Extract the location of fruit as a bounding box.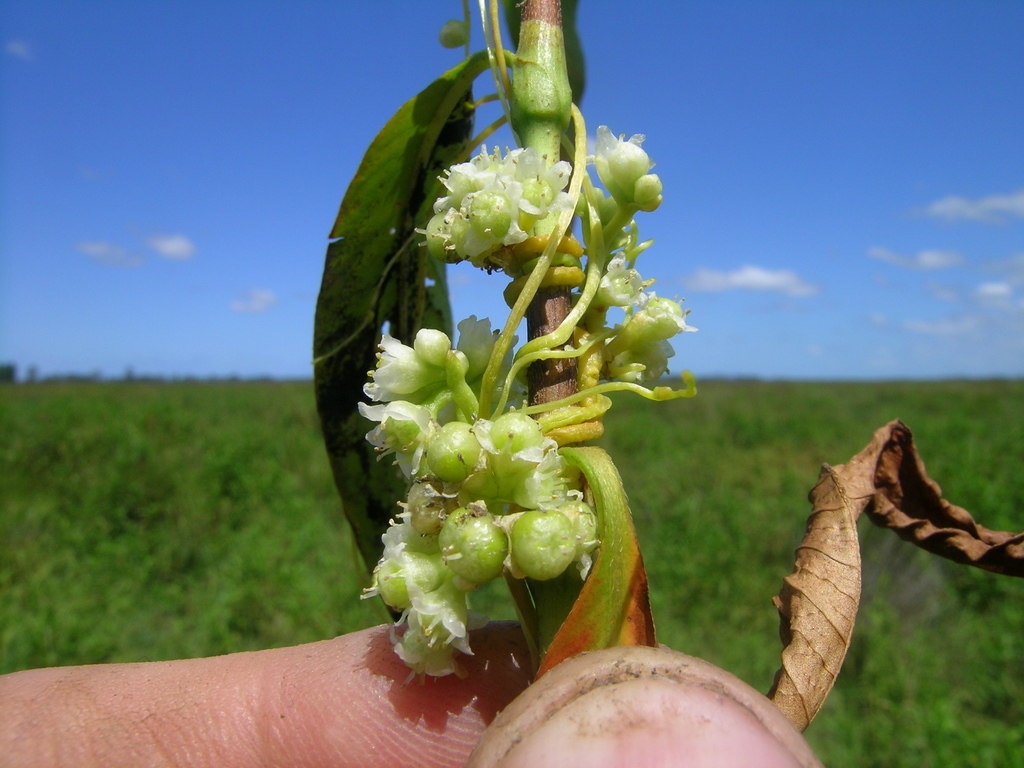
{"left": 488, "top": 412, "right": 541, "bottom": 452}.
